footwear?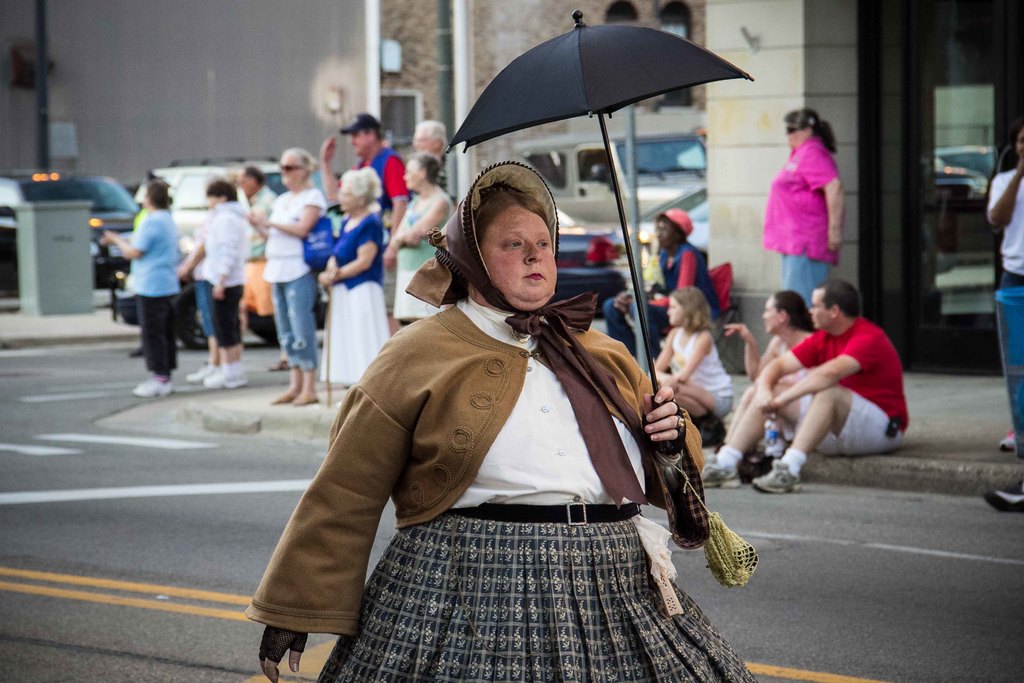
[131, 375, 173, 396]
